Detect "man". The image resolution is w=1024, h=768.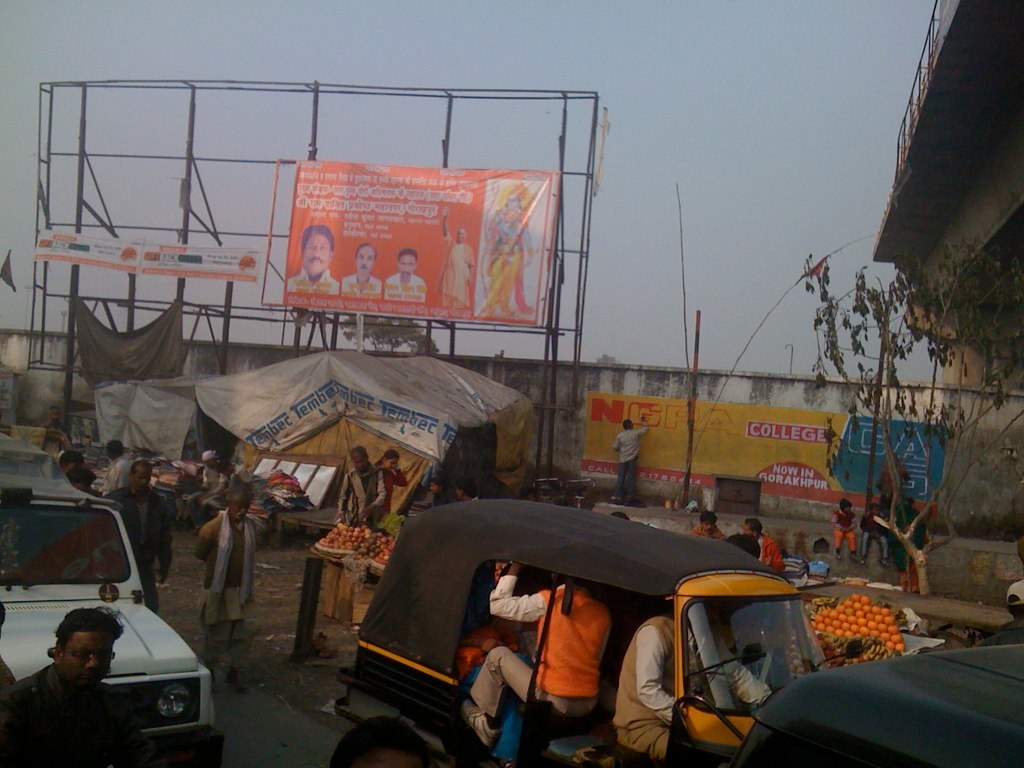
crop(608, 599, 771, 762).
